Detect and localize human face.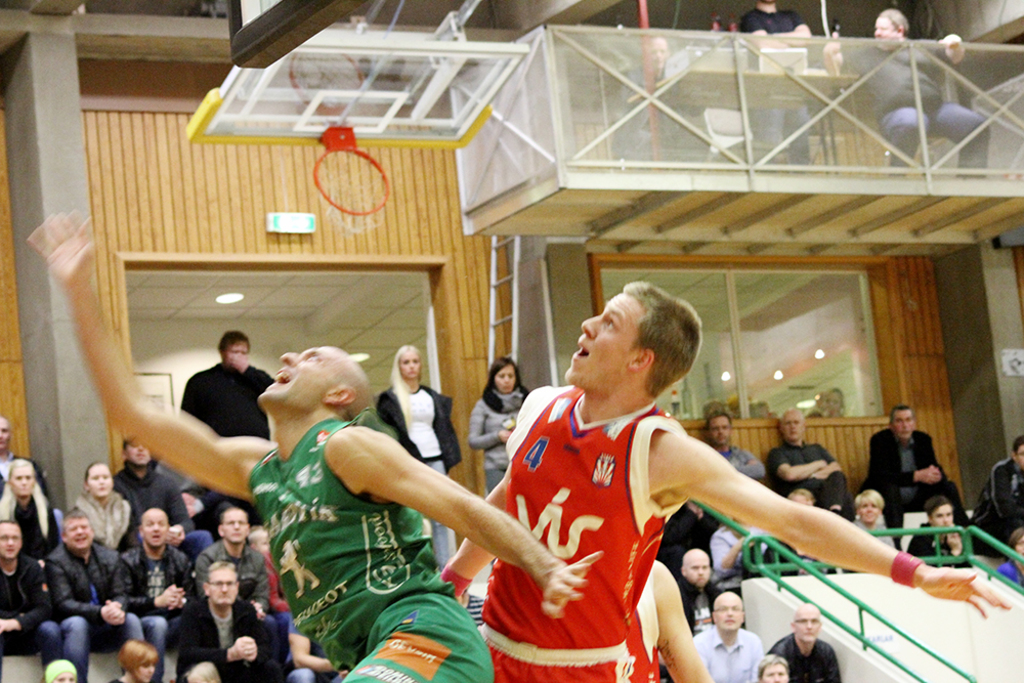
Localized at 763,659,791,682.
